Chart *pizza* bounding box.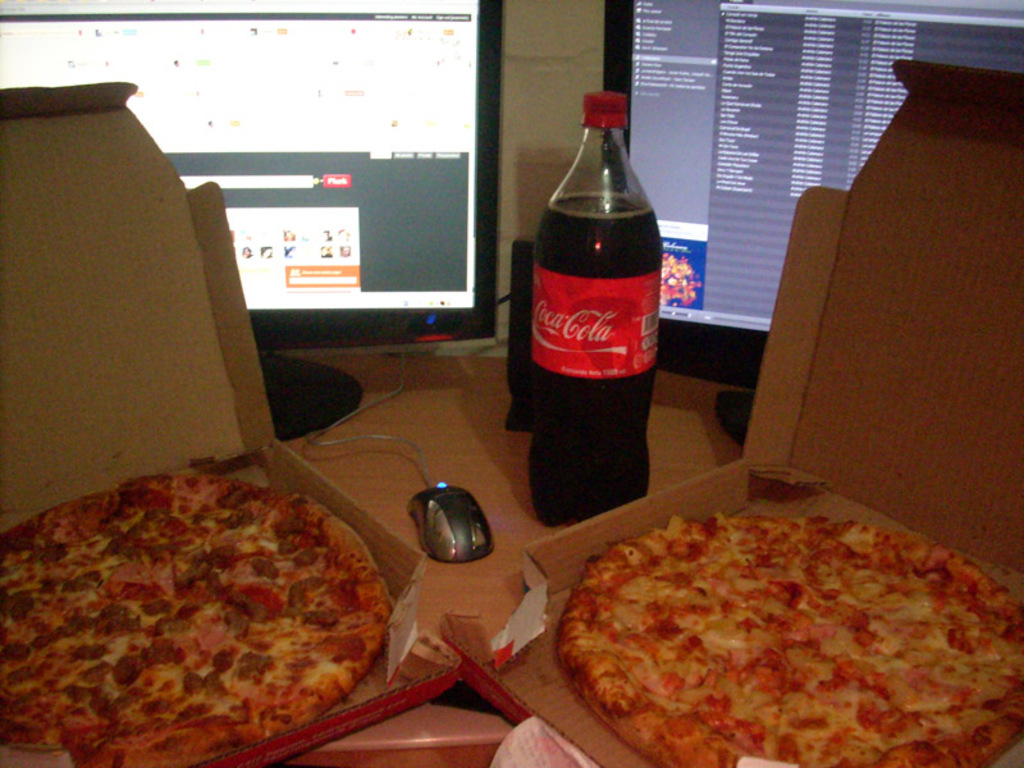
Charted: (1, 470, 393, 767).
